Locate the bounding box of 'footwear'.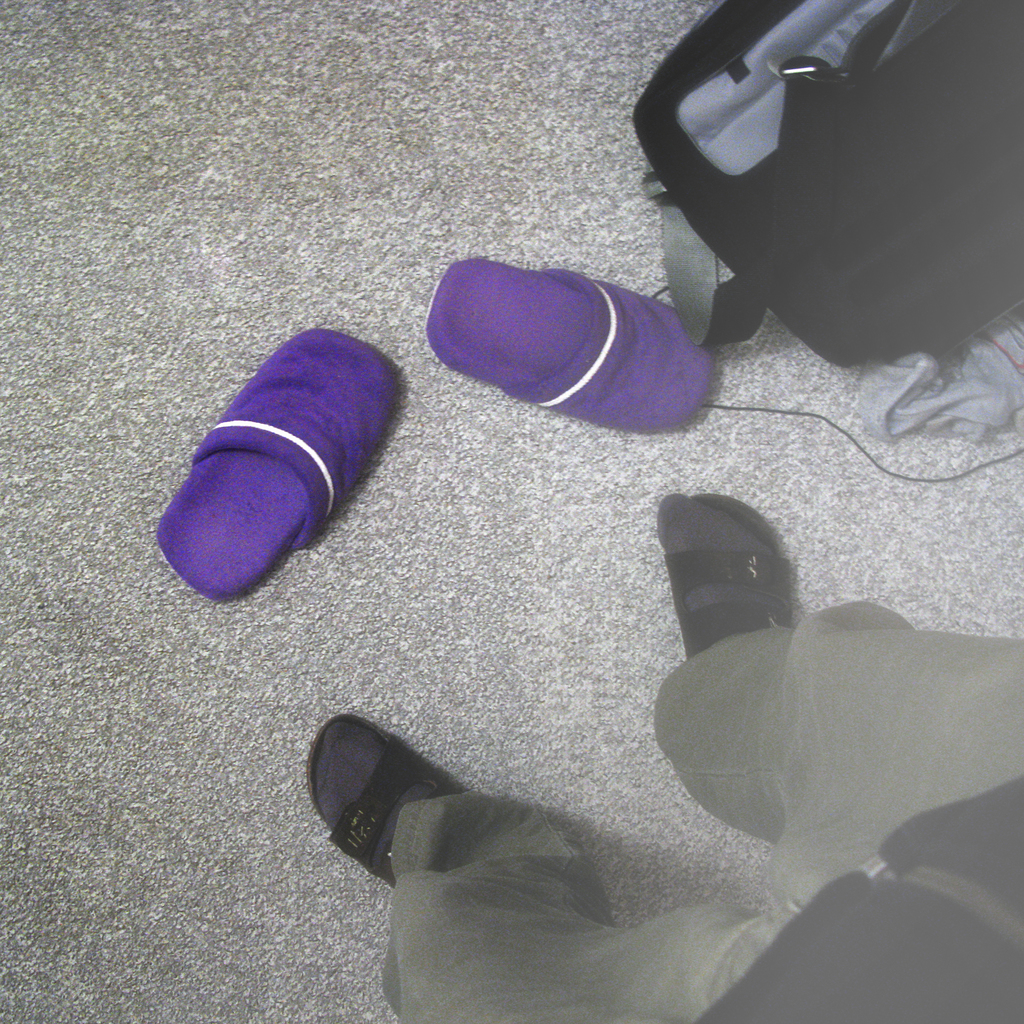
Bounding box: (305, 707, 481, 893).
